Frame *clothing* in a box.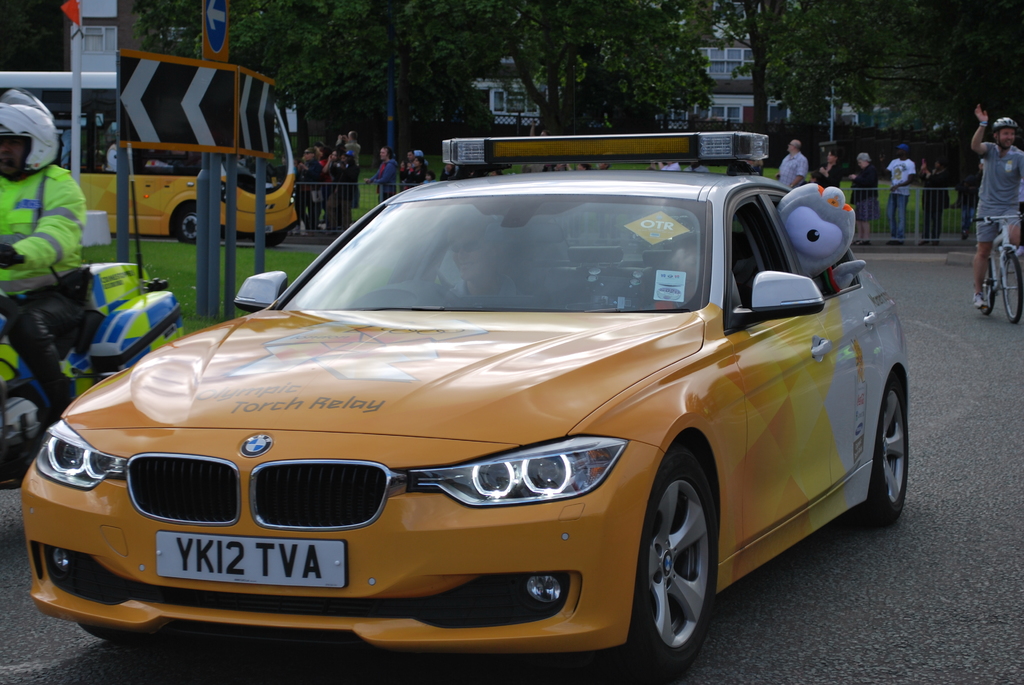
[774, 148, 810, 194].
